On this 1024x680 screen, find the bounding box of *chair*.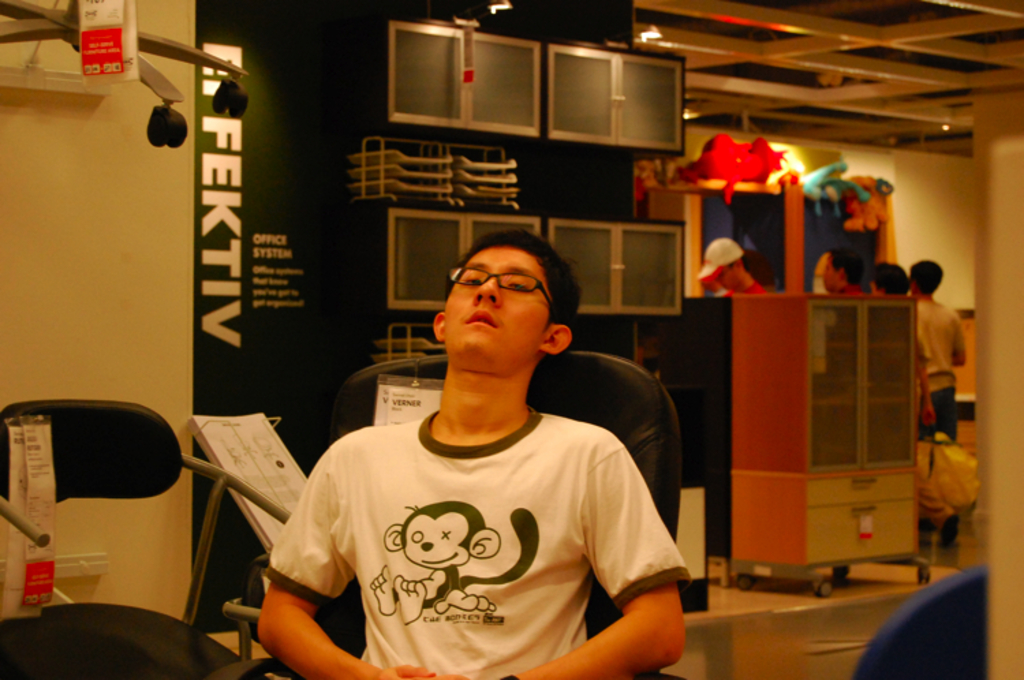
Bounding box: [848,567,989,679].
